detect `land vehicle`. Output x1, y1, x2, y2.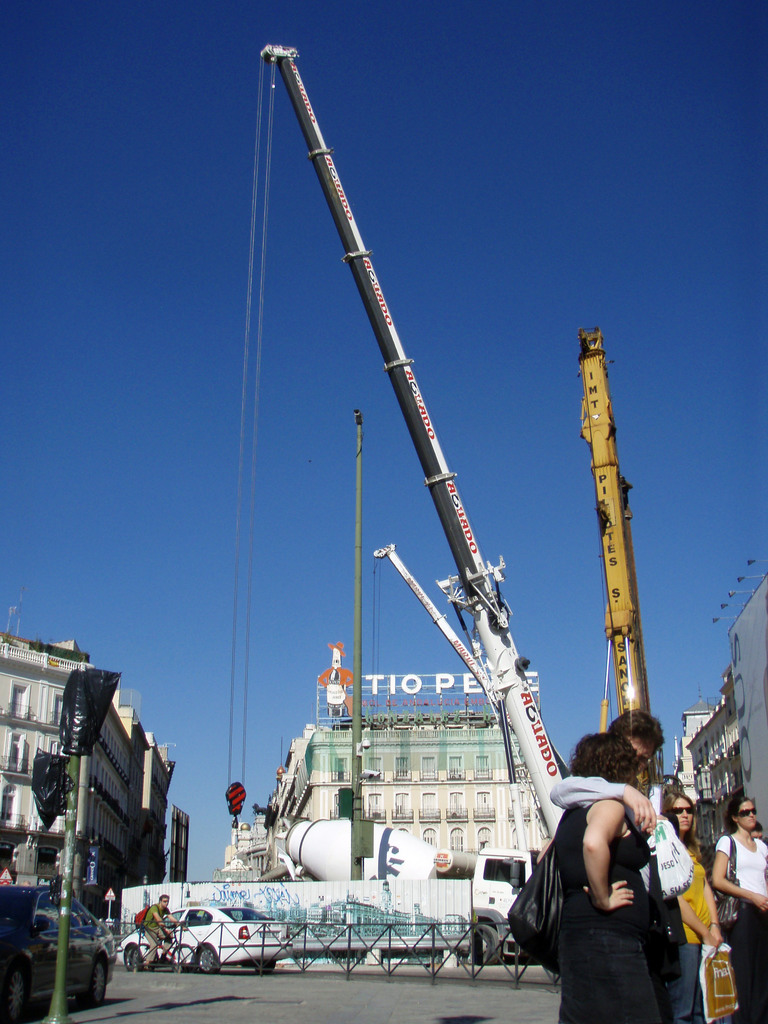
124, 922, 198, 975.
